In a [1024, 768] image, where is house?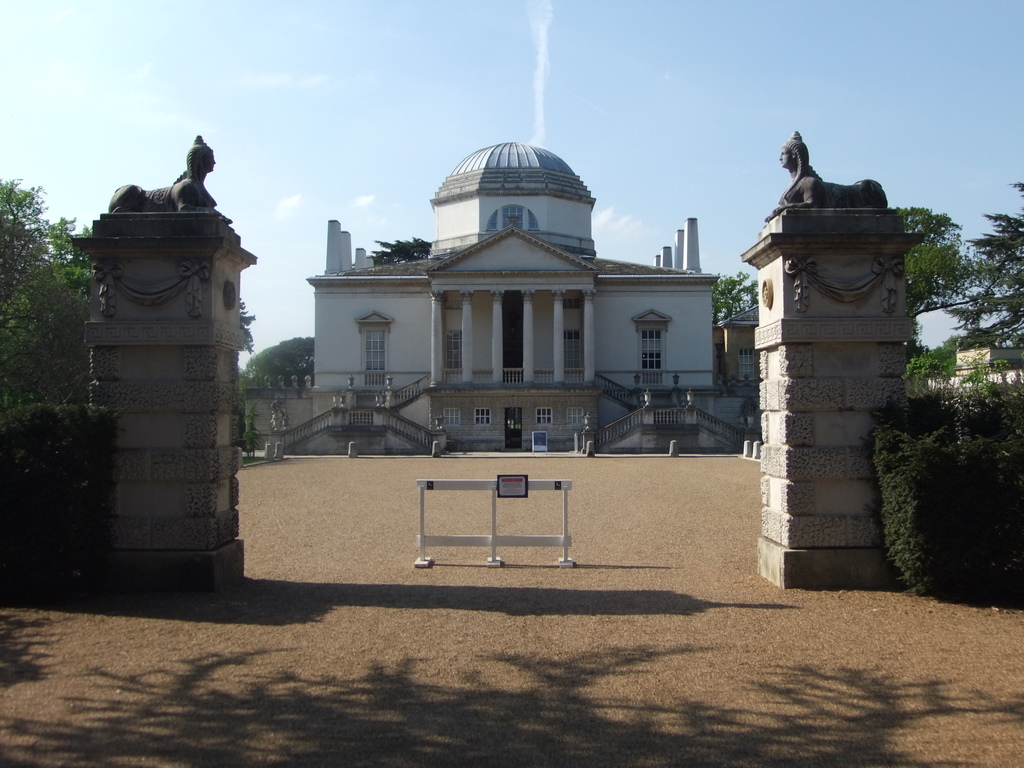
BBox(248, 141, 744, 452).
